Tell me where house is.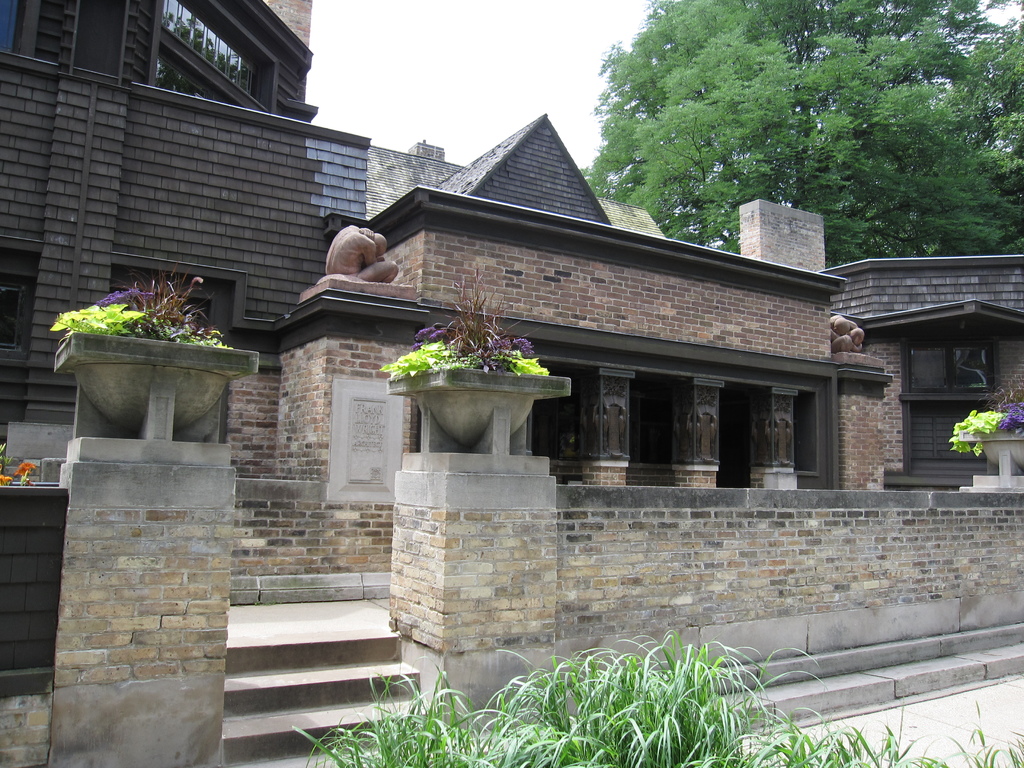
house is at (left=0, top=0, right=374, bottom=438).
